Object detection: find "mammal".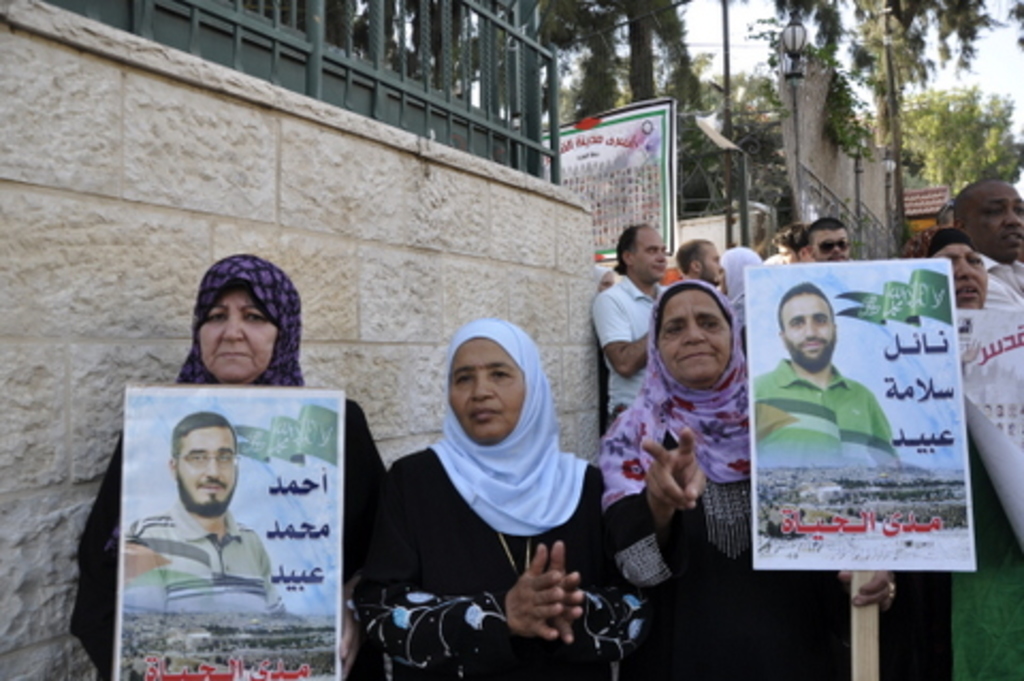
bbox=[595, 278, 851, 677].
